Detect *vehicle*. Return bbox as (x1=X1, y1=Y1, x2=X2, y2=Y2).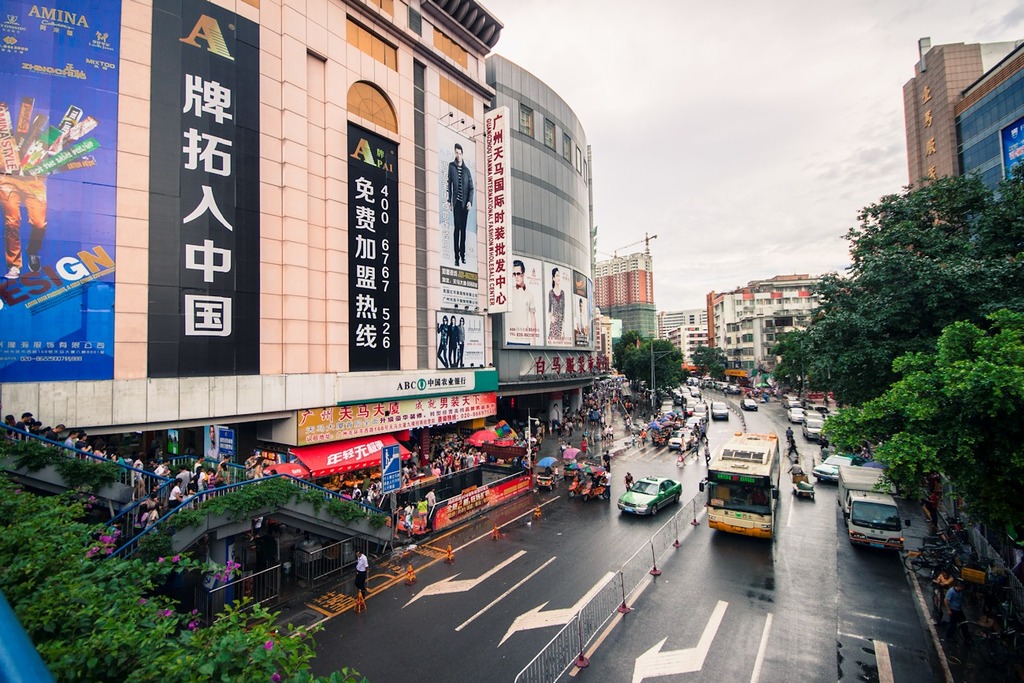
(x1=534, y1=455, x2=563, y2=488).
